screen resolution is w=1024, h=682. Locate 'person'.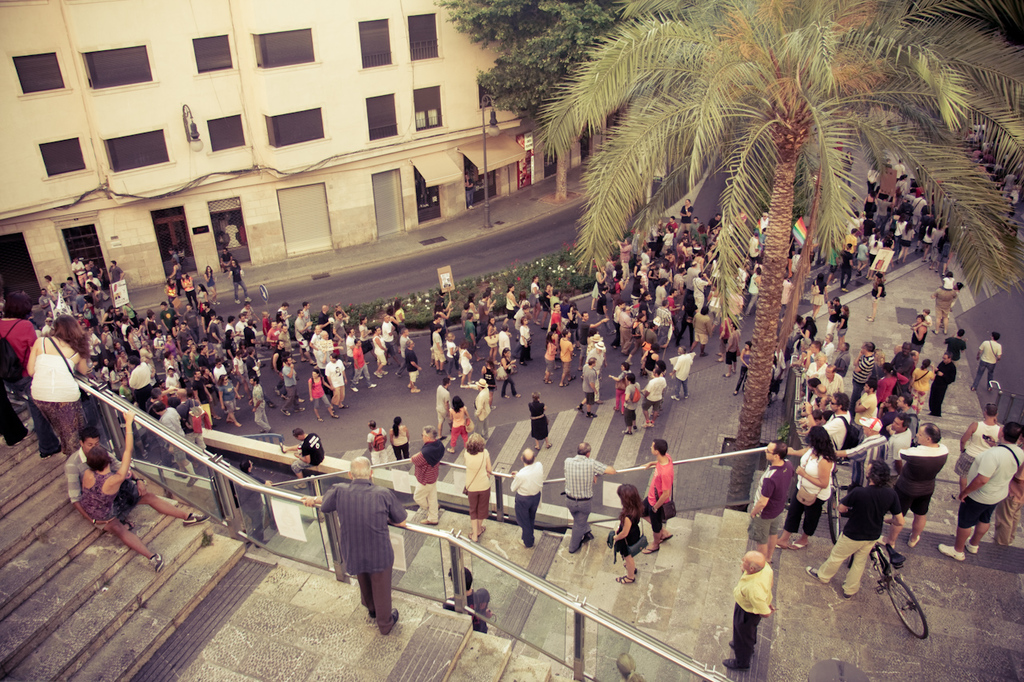
left=366, top=414, right=390, bottom=453.
